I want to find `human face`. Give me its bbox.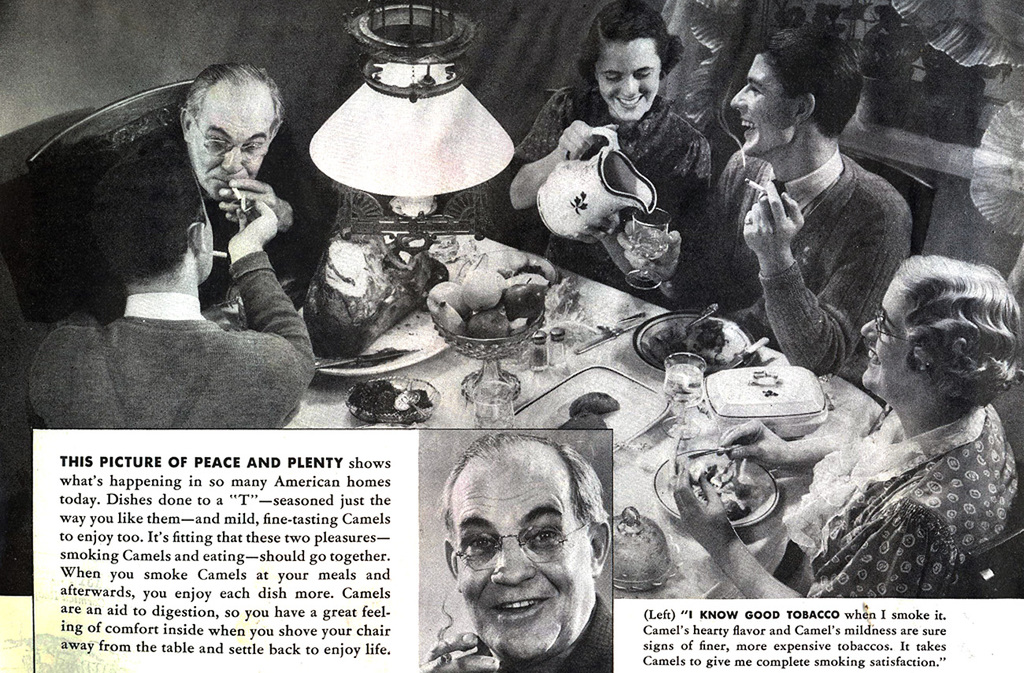
rect(451, 459, 592, 663).
